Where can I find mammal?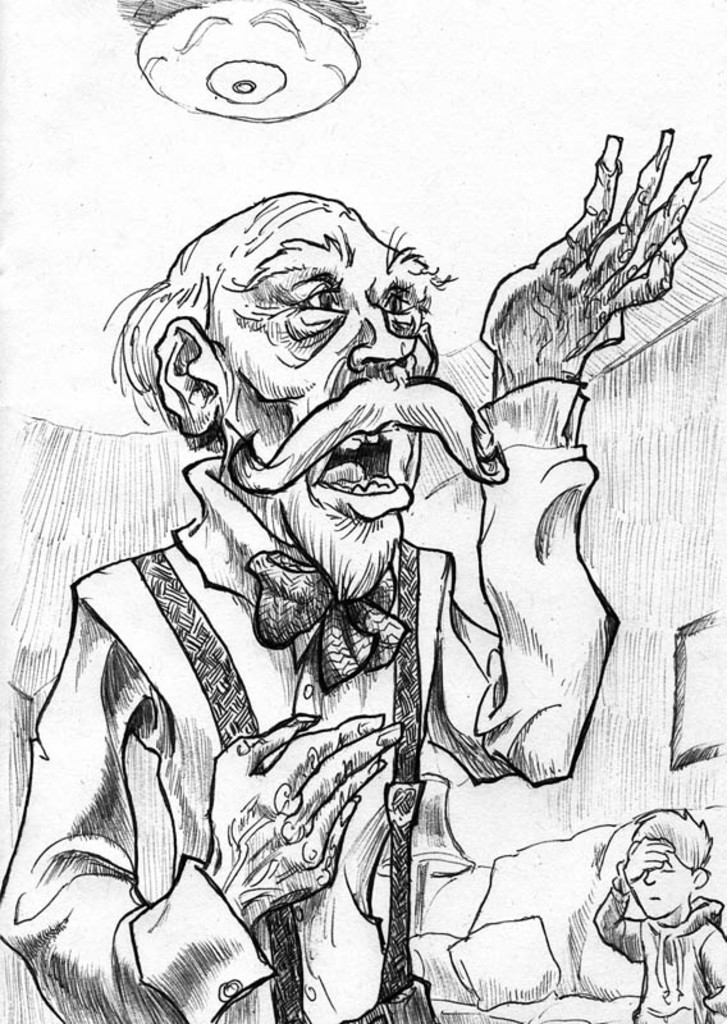
You can find it at pyautogui.locateOnScreen(576, 795, 721, 1004).
